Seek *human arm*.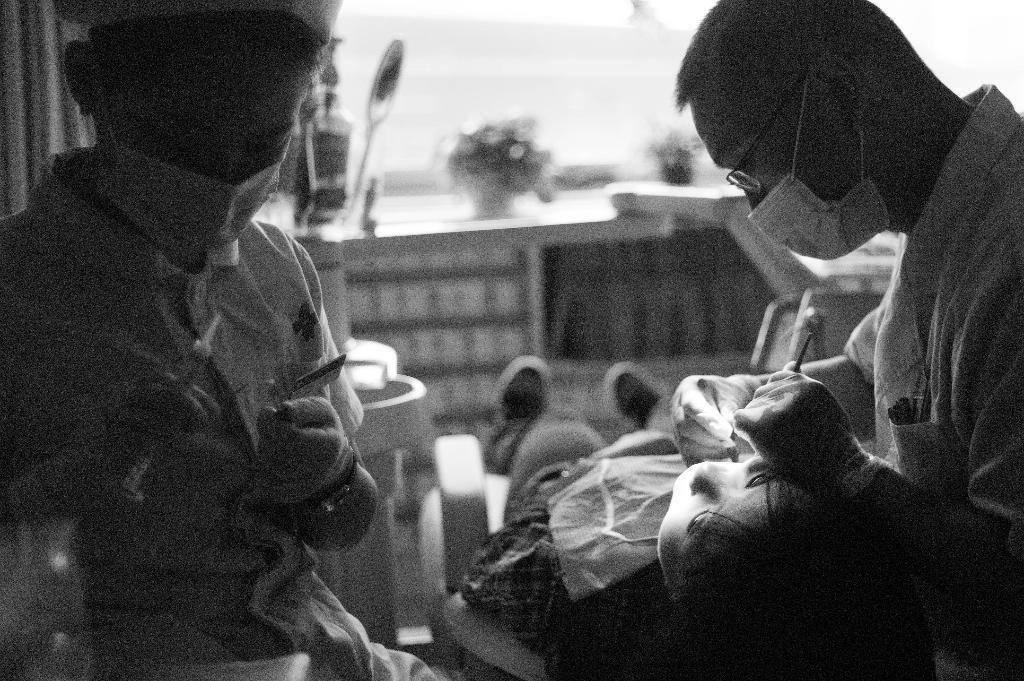
0,377,214,543.
